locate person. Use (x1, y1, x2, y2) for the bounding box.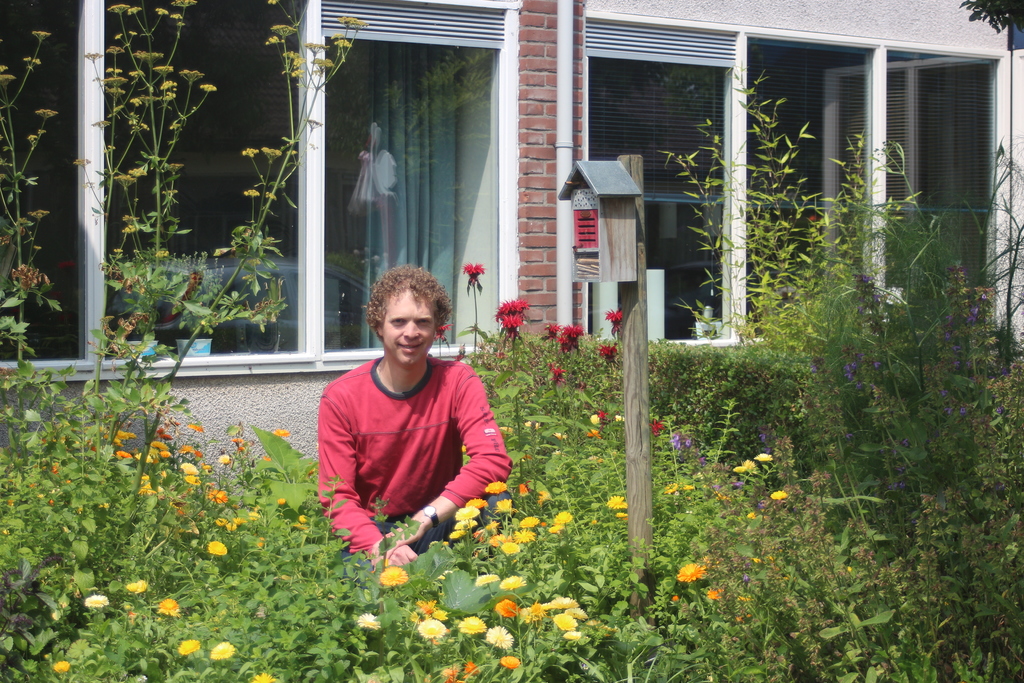
(300, 244, 508, 588).
